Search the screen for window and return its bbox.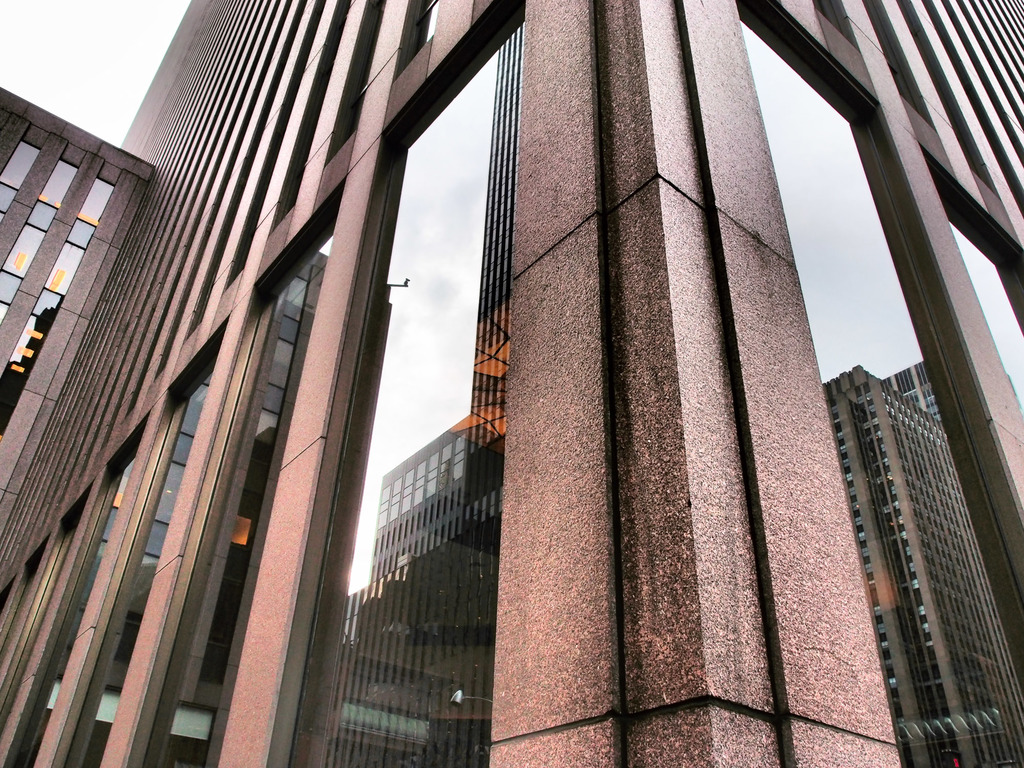
Found: bbox(287, 0, 525, 767).
